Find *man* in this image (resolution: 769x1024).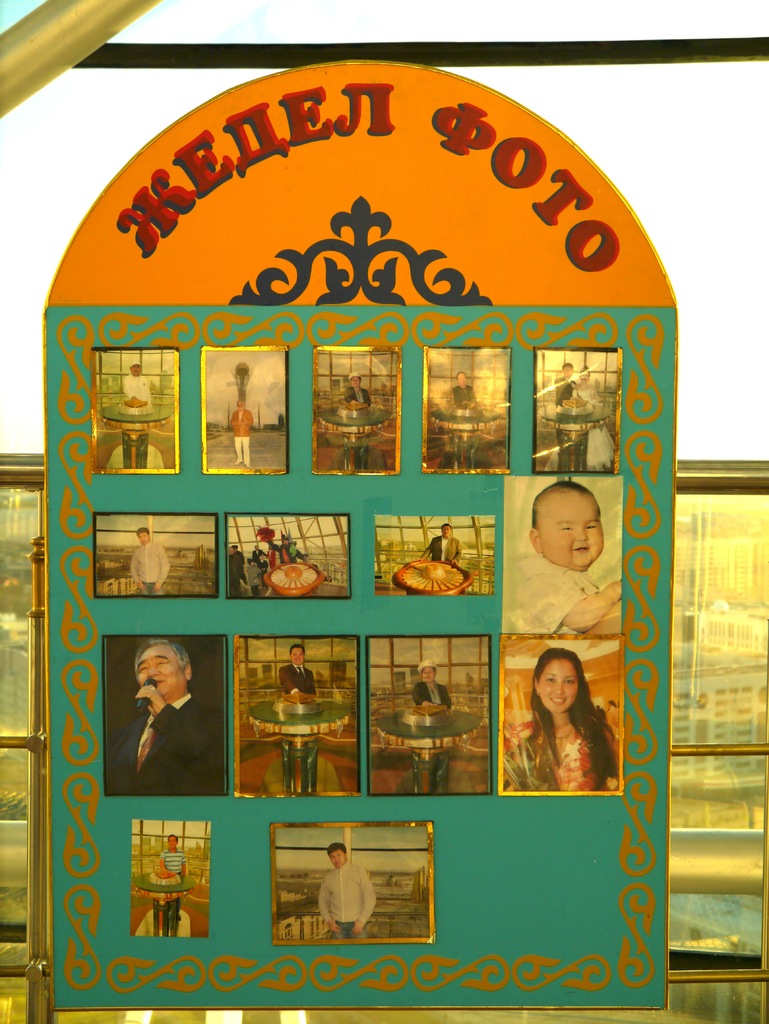
<box>554,362,579,467</box>.
